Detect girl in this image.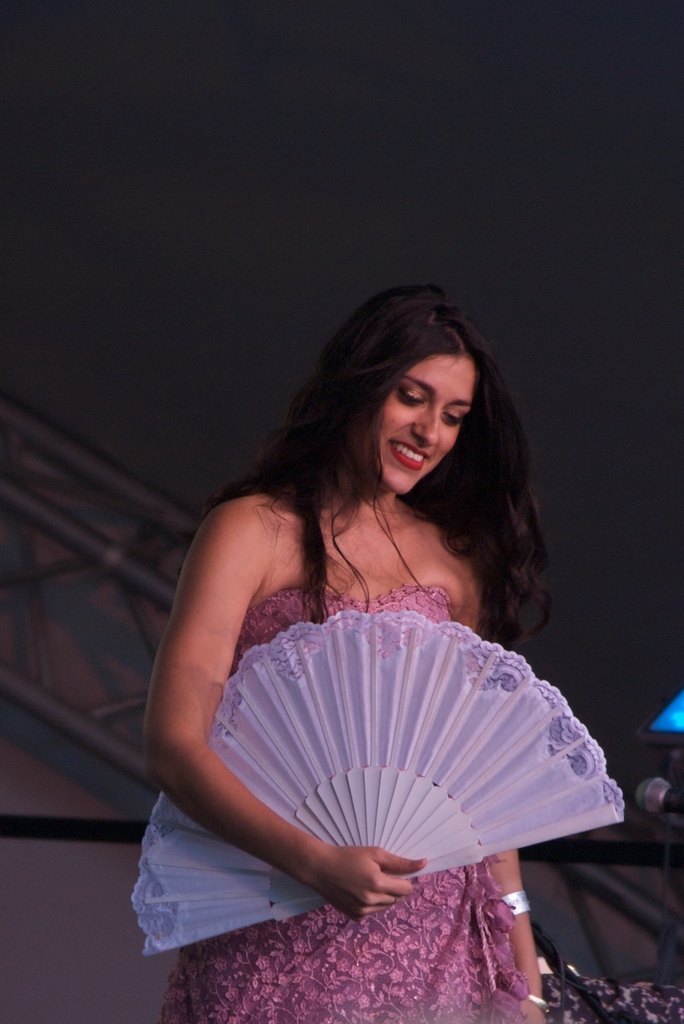
Detection: box=[146, 280, 543, 1023].
